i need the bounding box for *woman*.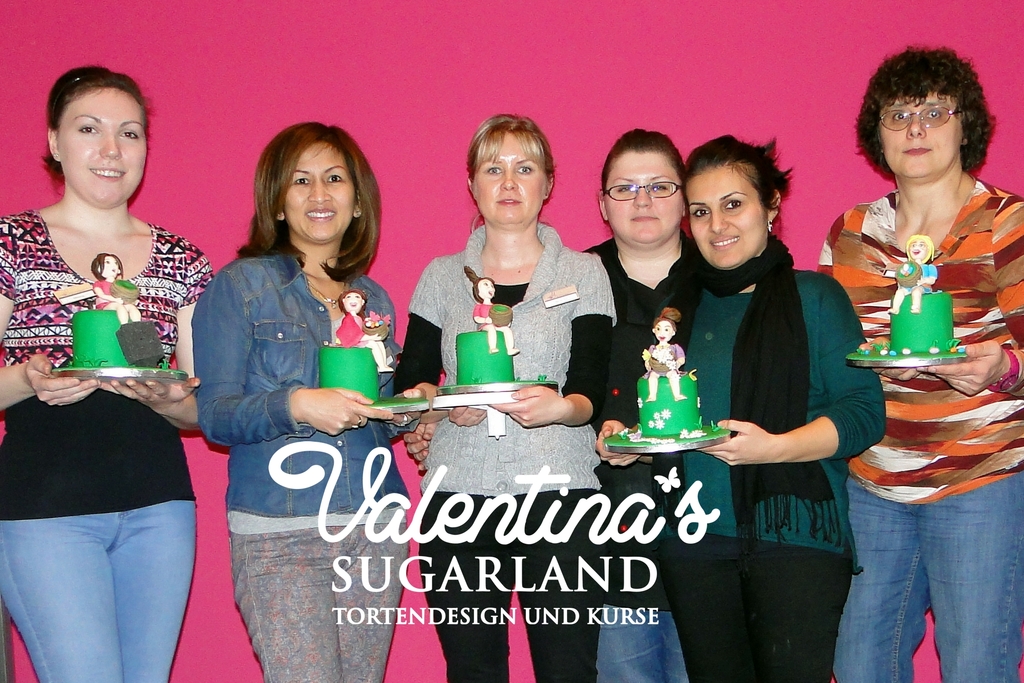
Here it is: Rect(184, 123, 407, 682).
